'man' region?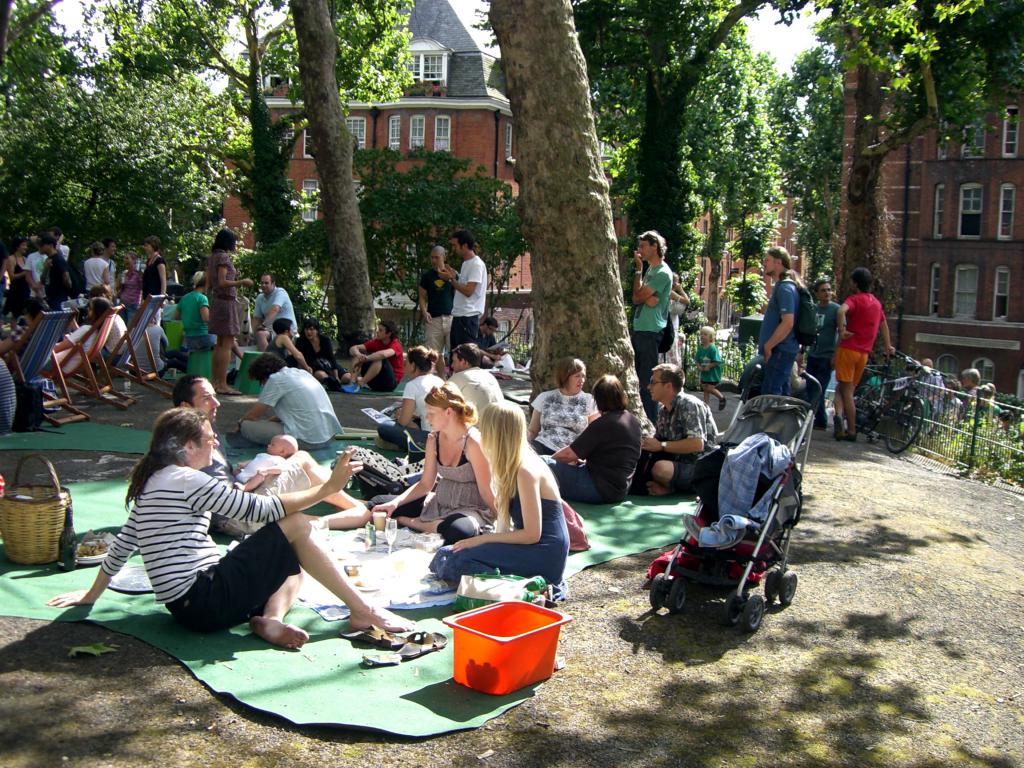
bbox=(628, 229, 673, 424)
